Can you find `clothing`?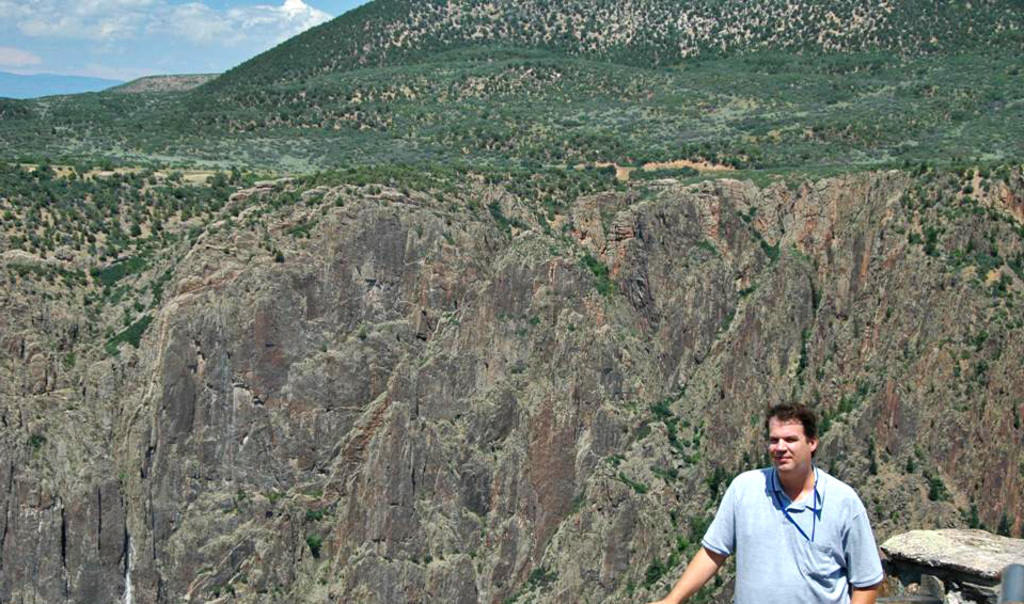
Yes, bounding box: locate(697, 465, 897, 598).
